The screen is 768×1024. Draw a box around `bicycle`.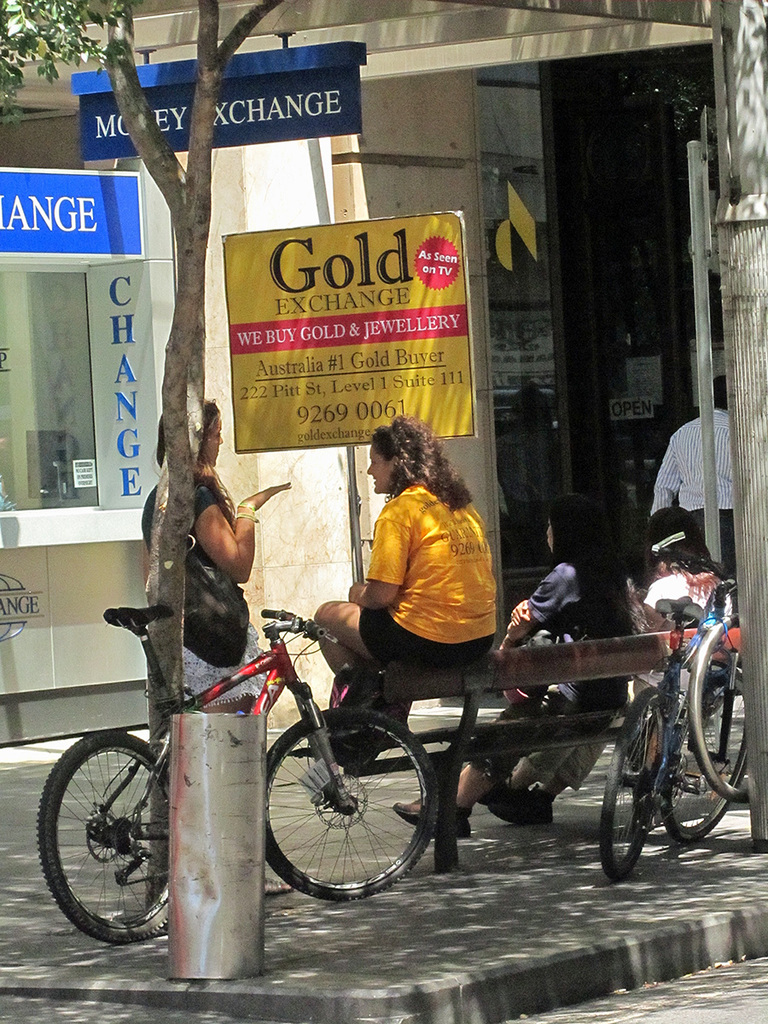
[x1=35, y1=602, x2=442, y2=944].
